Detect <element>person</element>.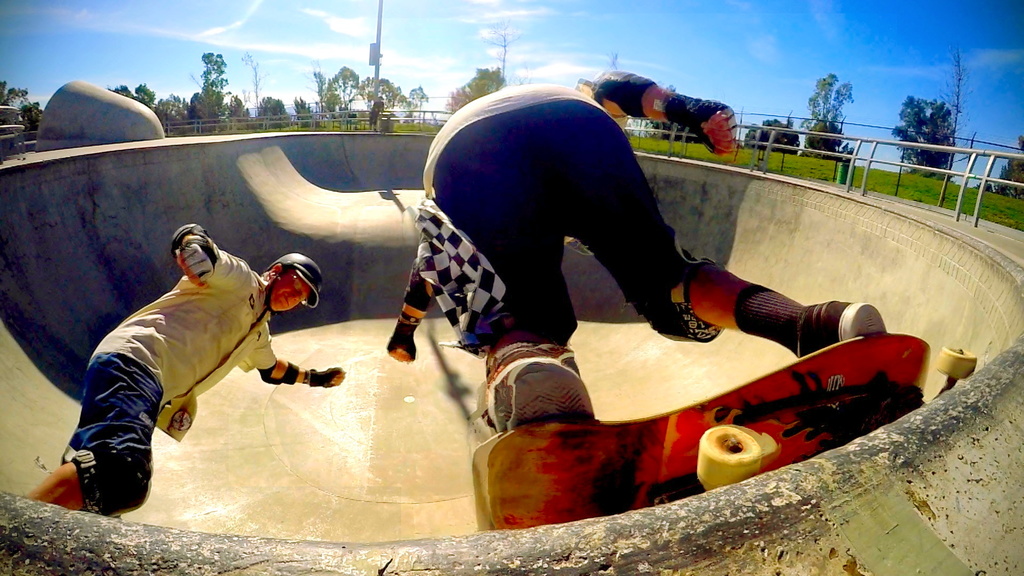
Detected at bbox=(21, 223, 345, 523).
